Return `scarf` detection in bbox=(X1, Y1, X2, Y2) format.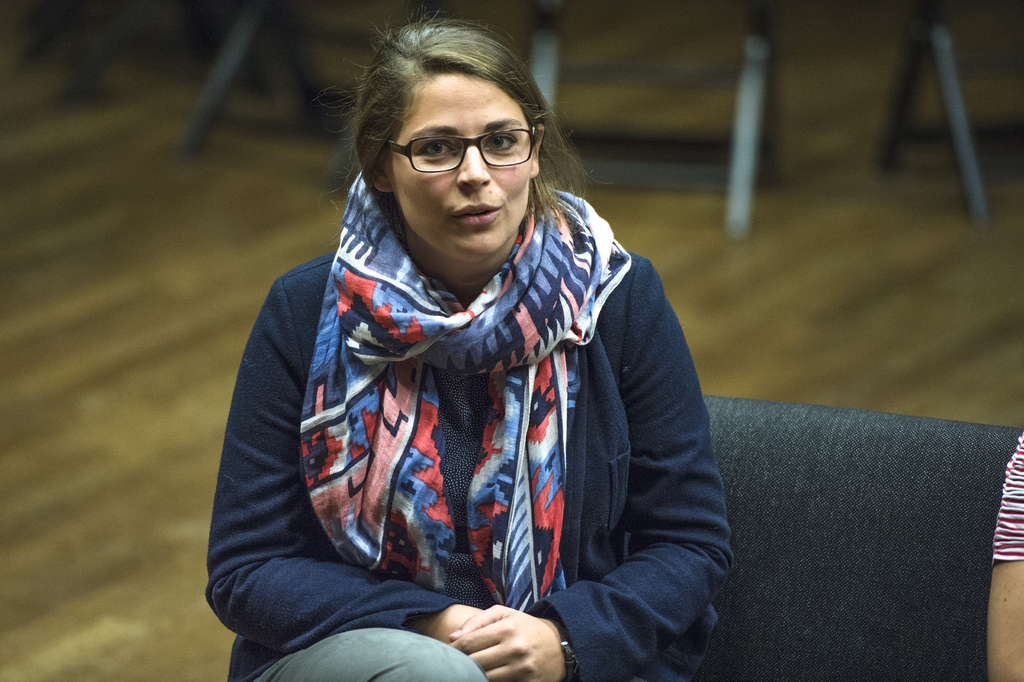
bbox=(299, 169, 631, 614).
